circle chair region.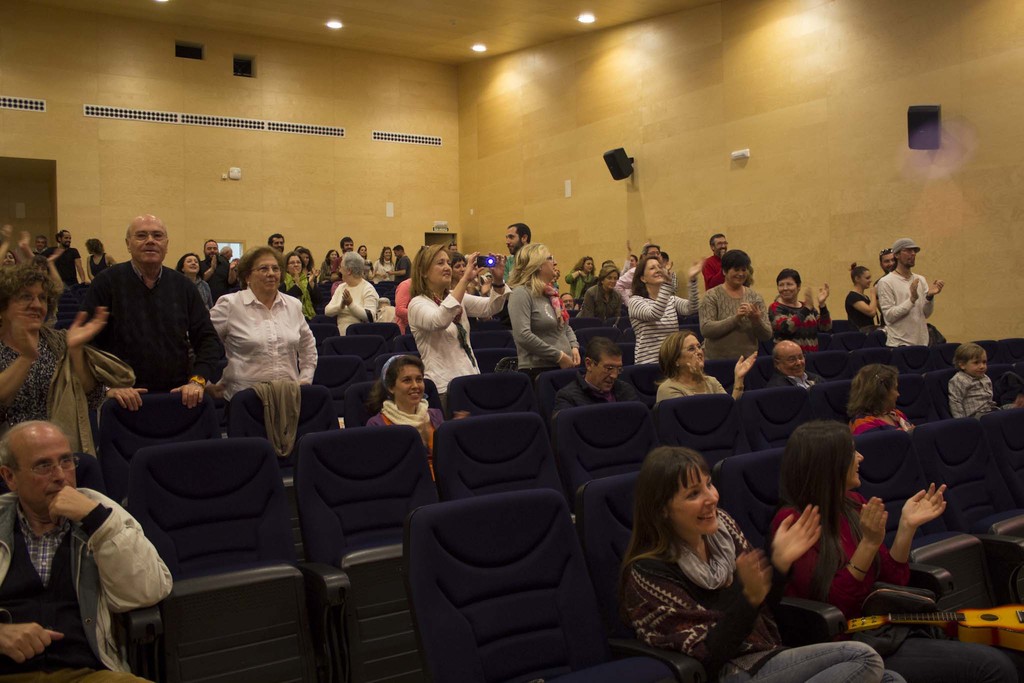
Region: l=703, t=356, r=741, b=399.
